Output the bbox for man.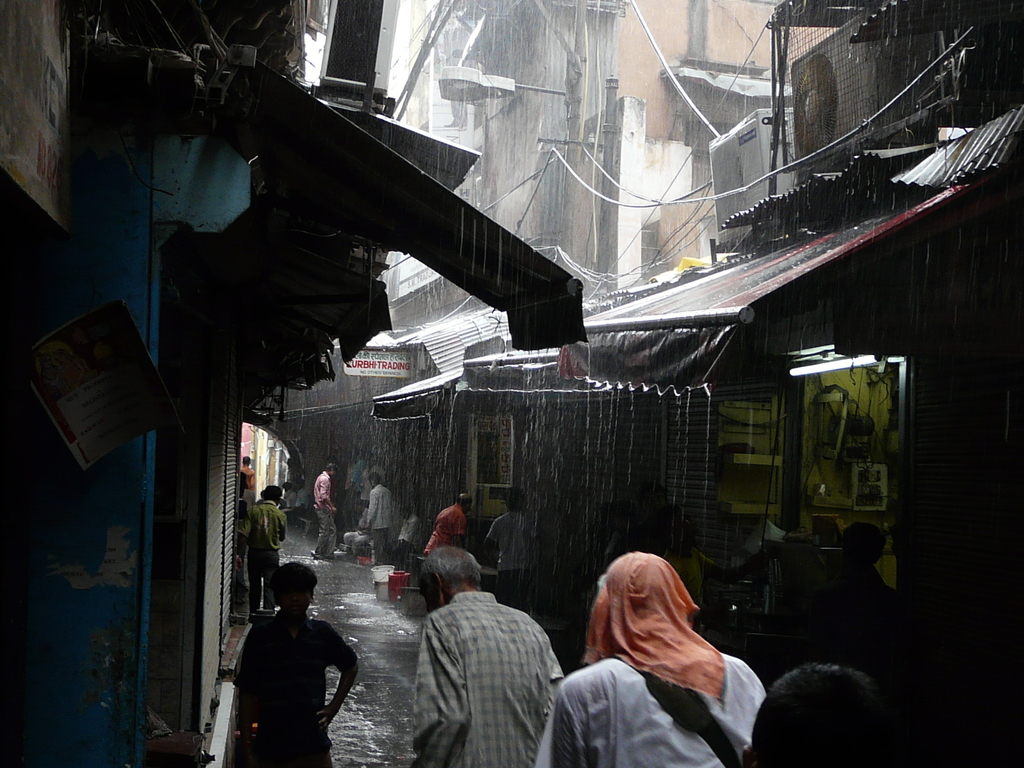
237/452/264/511.
